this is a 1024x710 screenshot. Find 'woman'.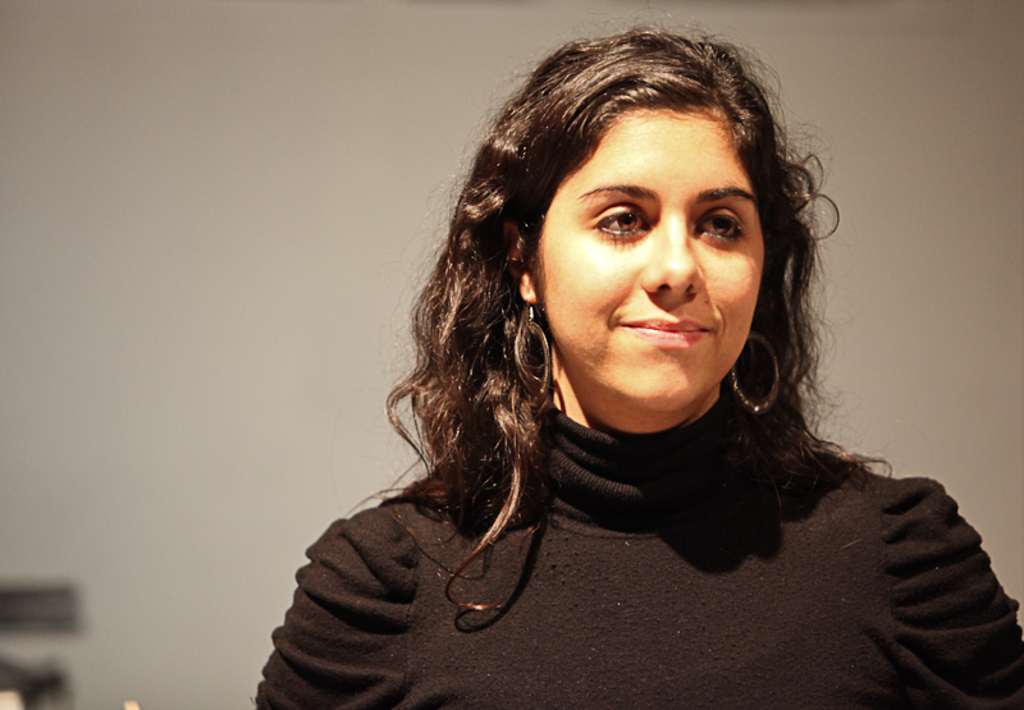
Bounding box: locate(273, 10, 943, 693).
